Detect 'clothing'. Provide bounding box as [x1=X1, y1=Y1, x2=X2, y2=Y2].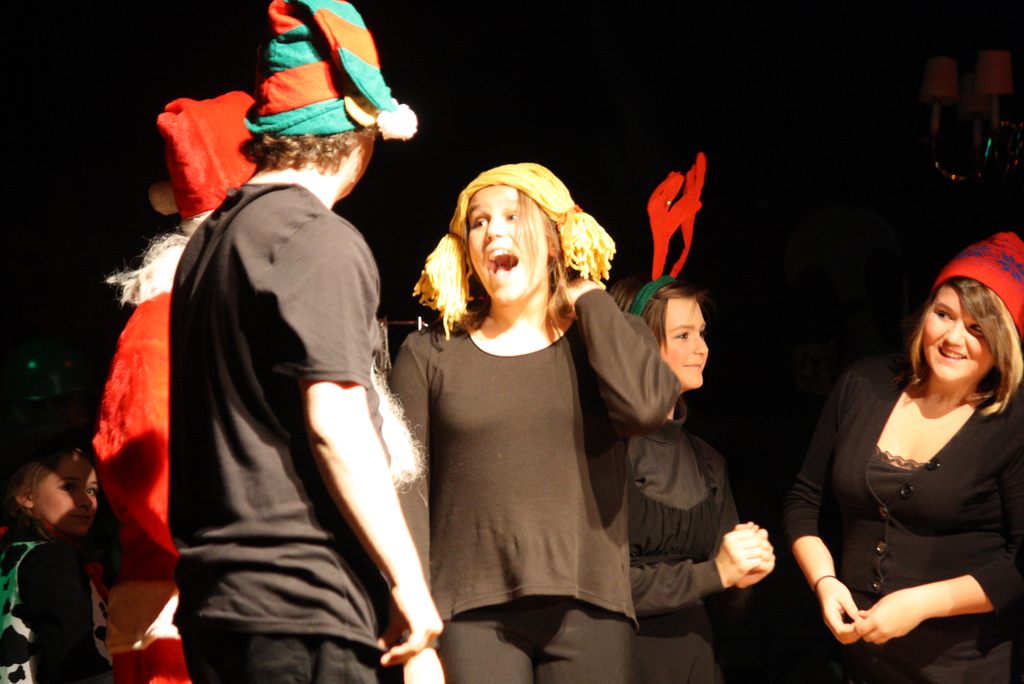
[x1=92, y1=232, x2=422, y2=683].
